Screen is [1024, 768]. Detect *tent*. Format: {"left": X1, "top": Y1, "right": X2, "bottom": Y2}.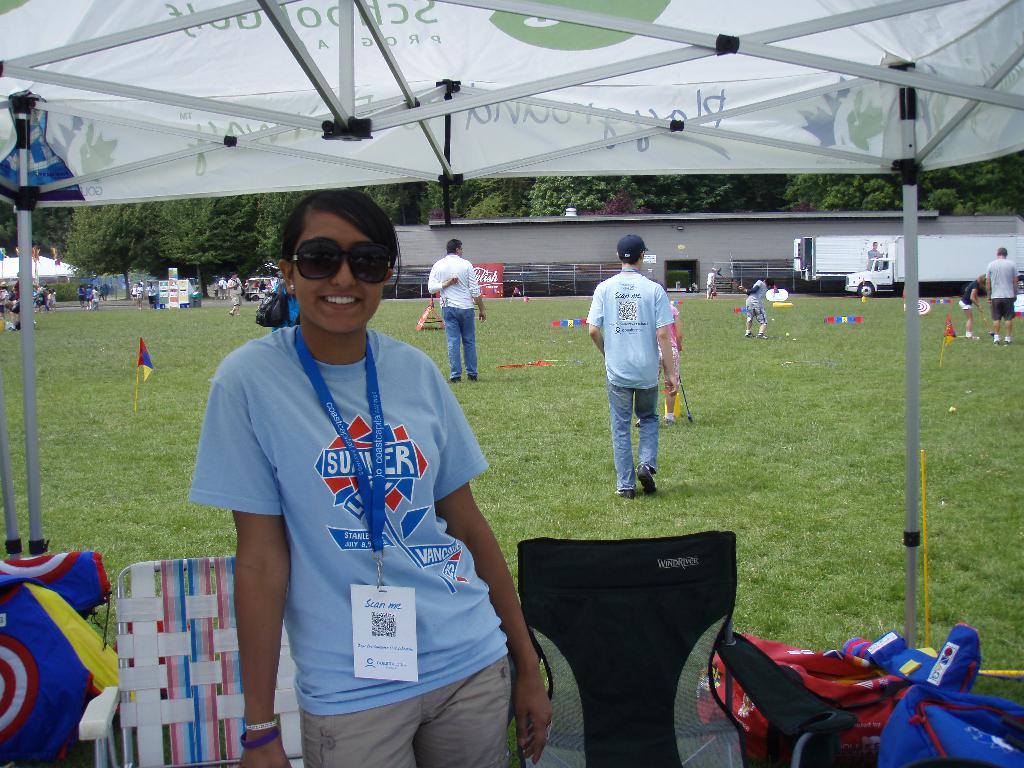
{"left": 1, "top": 0, "right": 1020, "bottom": 652}.
